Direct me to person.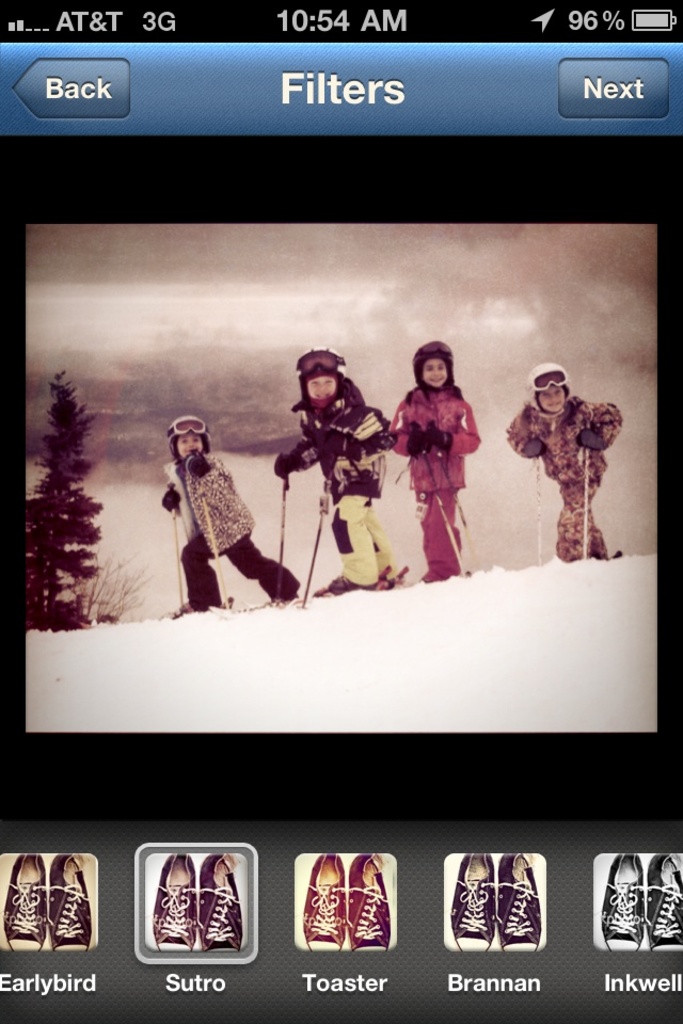
Direction: 503 357 620 565.
